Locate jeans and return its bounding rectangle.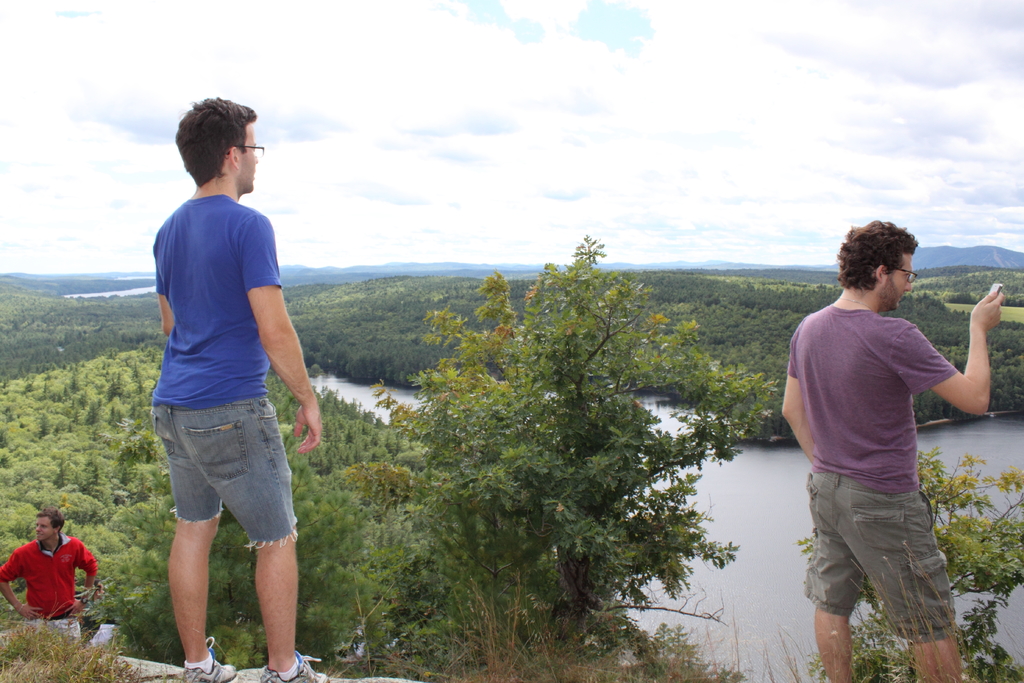
l=166, t=395, r=296, b=547.
